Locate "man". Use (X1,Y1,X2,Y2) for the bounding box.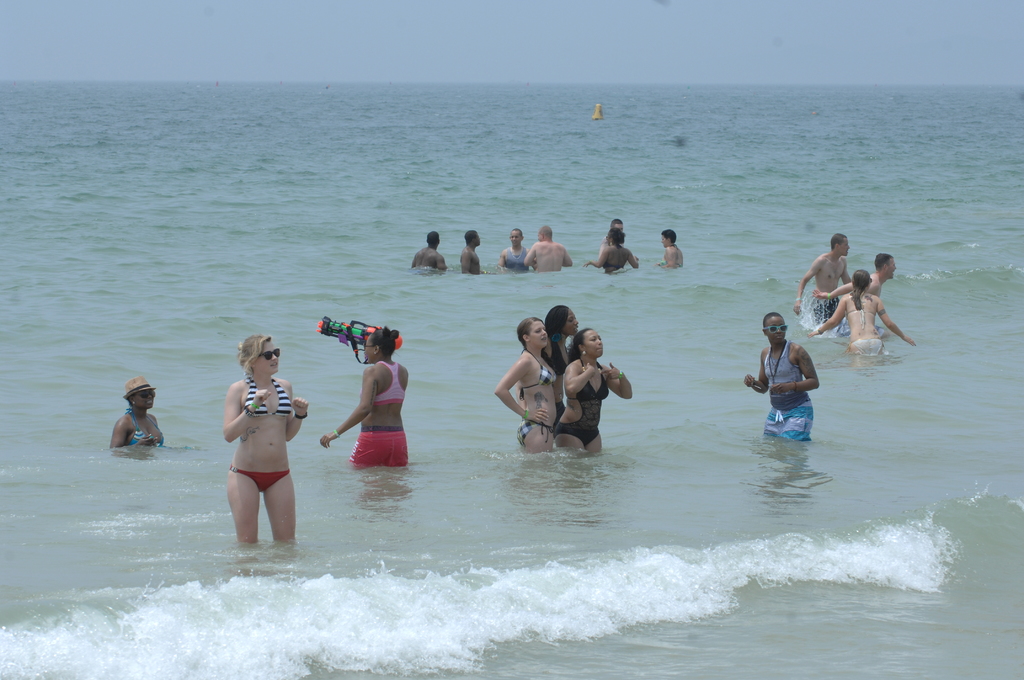
(816,253,895,300).
